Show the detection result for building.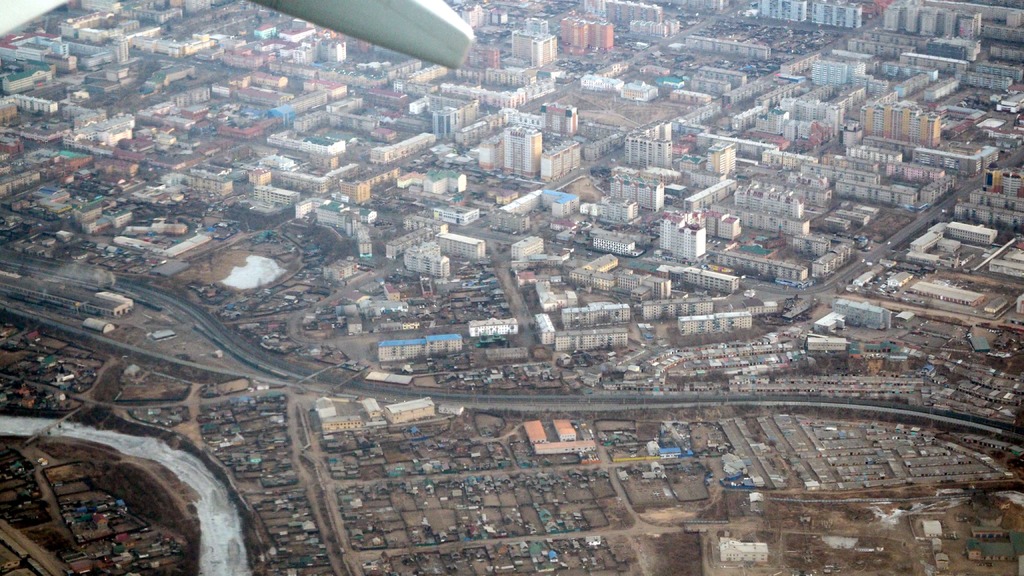
<bbox>385, 228, 425, 260</bbox>.
